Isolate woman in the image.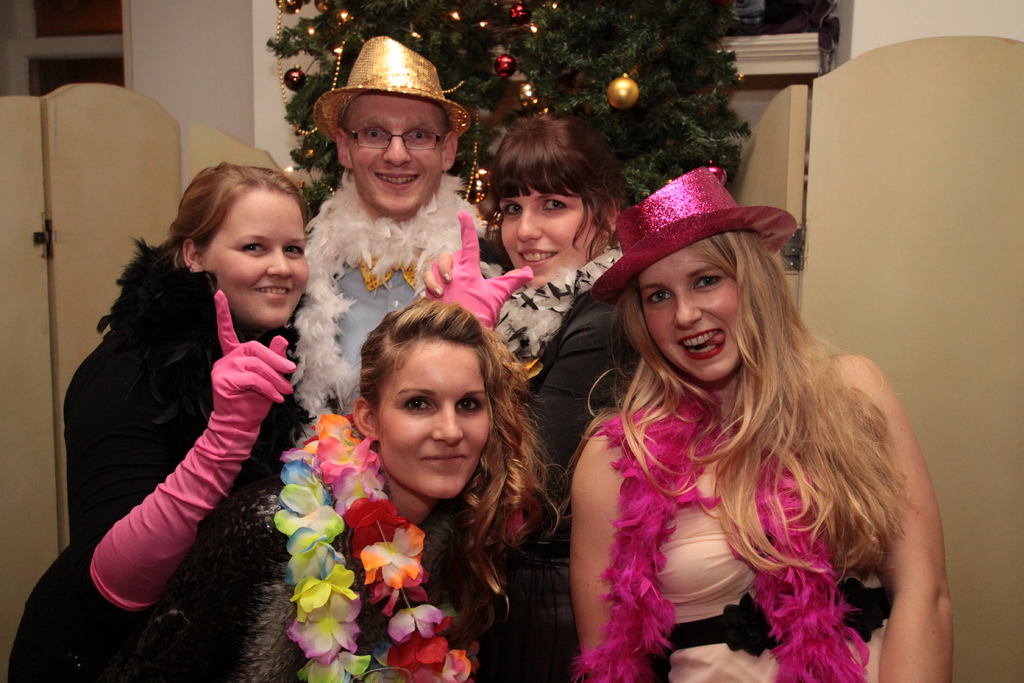
Isolated region: x1=11, y1=164, x2=342, y2=682.
